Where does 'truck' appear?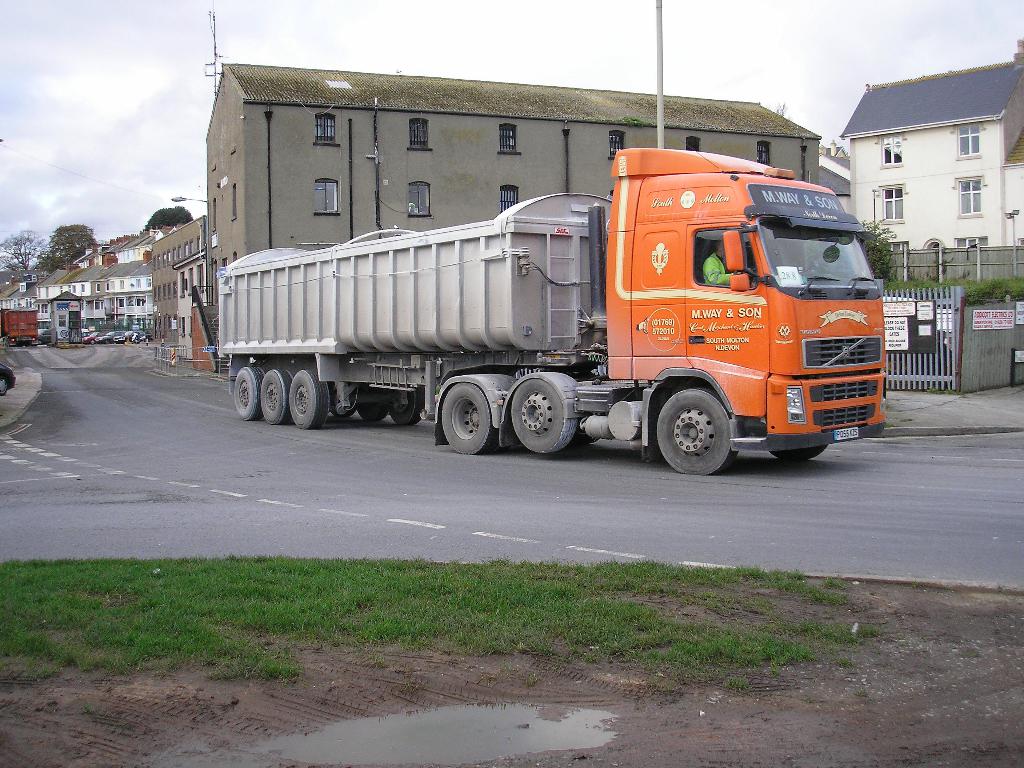
Appears at box(0, 305, 41, 346).
